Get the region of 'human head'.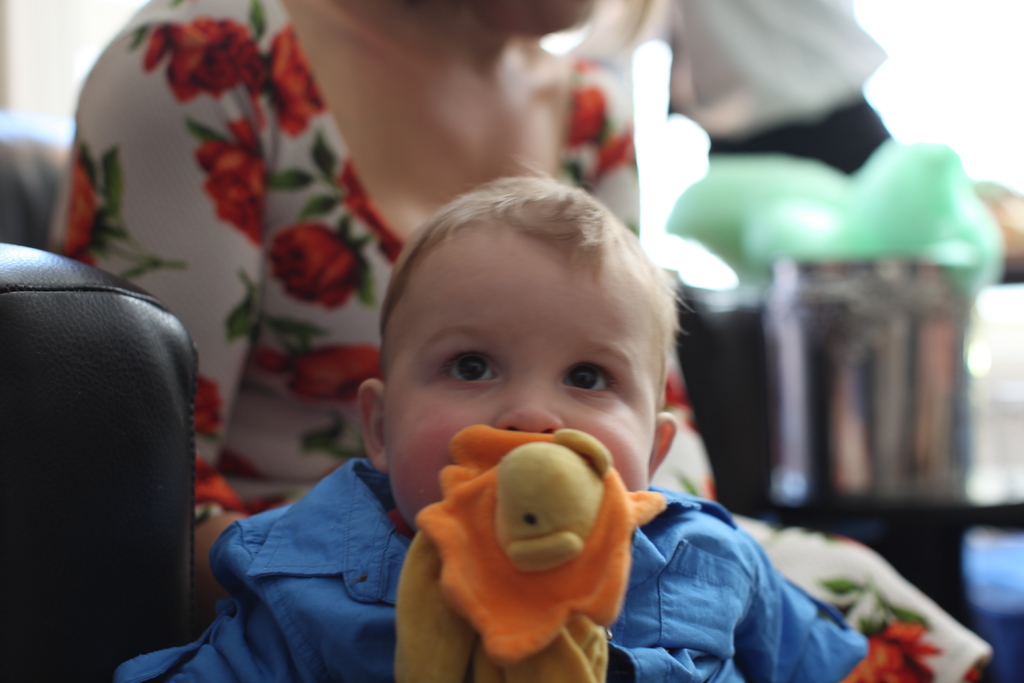
<bbox>373, 177, 678, 527</bbox>.
